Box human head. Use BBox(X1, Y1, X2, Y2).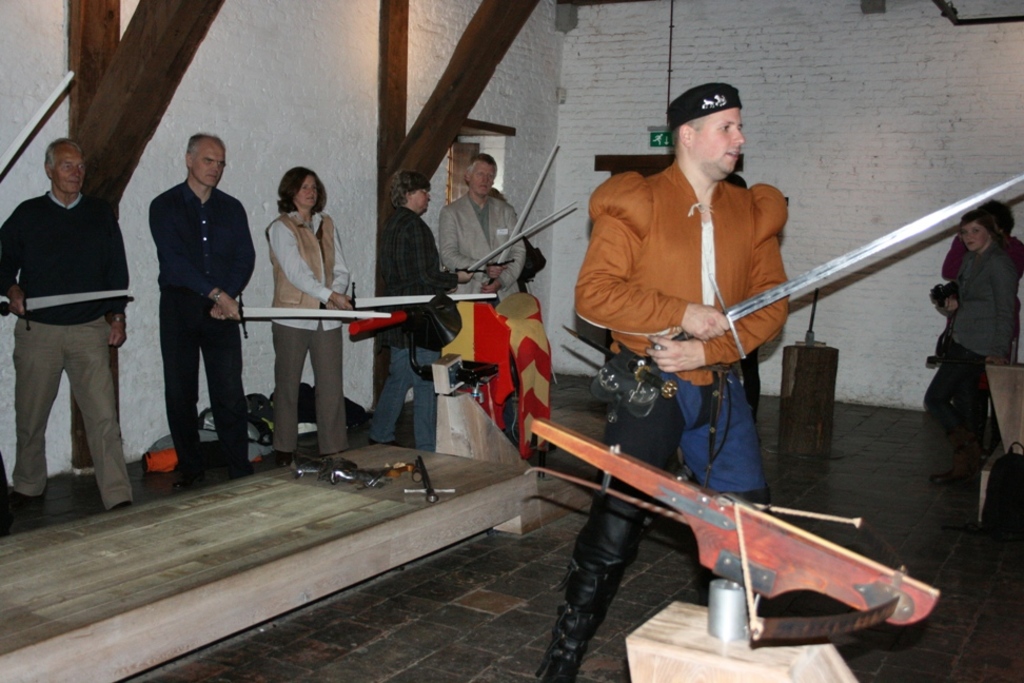
BBox(390, 172, 435, 216).
